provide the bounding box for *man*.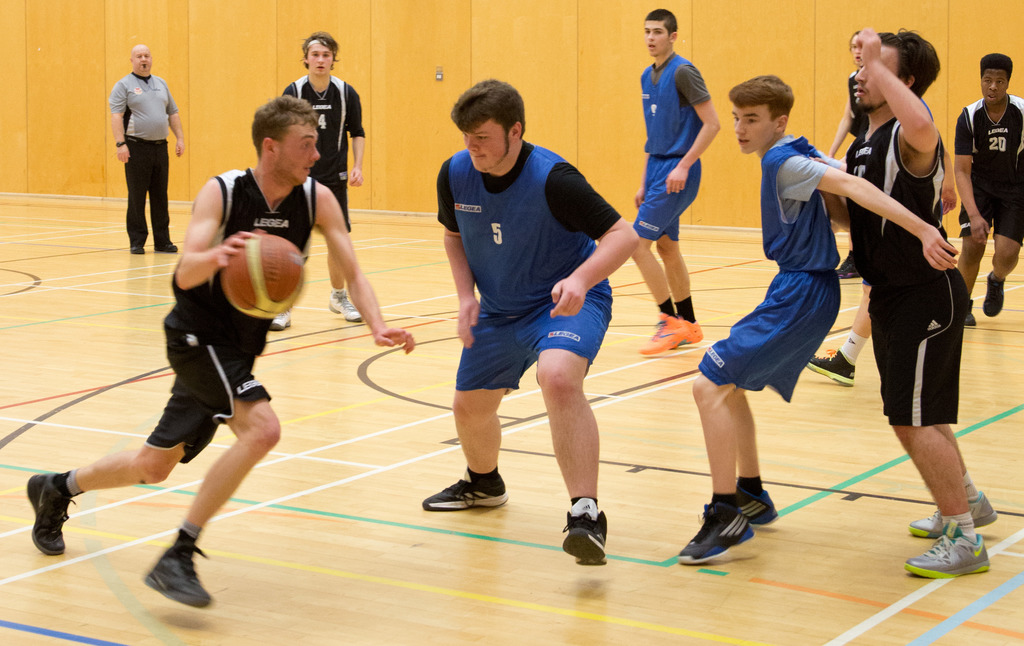
box(826, 26, 867, 278).
